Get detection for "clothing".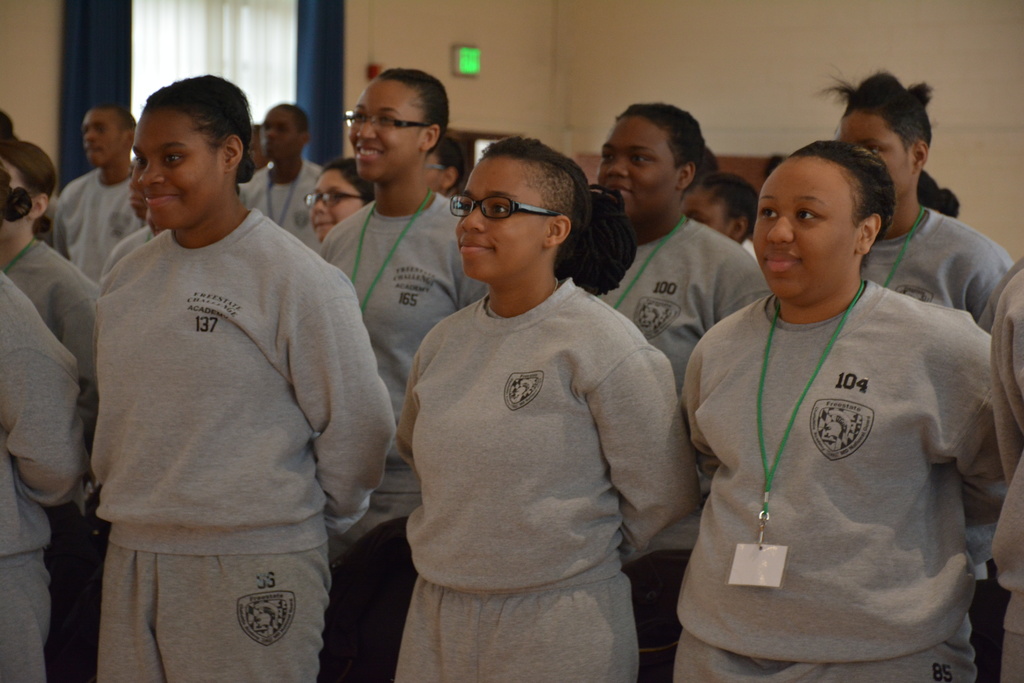
Detection: BBox(8, 236, 105, 366).
